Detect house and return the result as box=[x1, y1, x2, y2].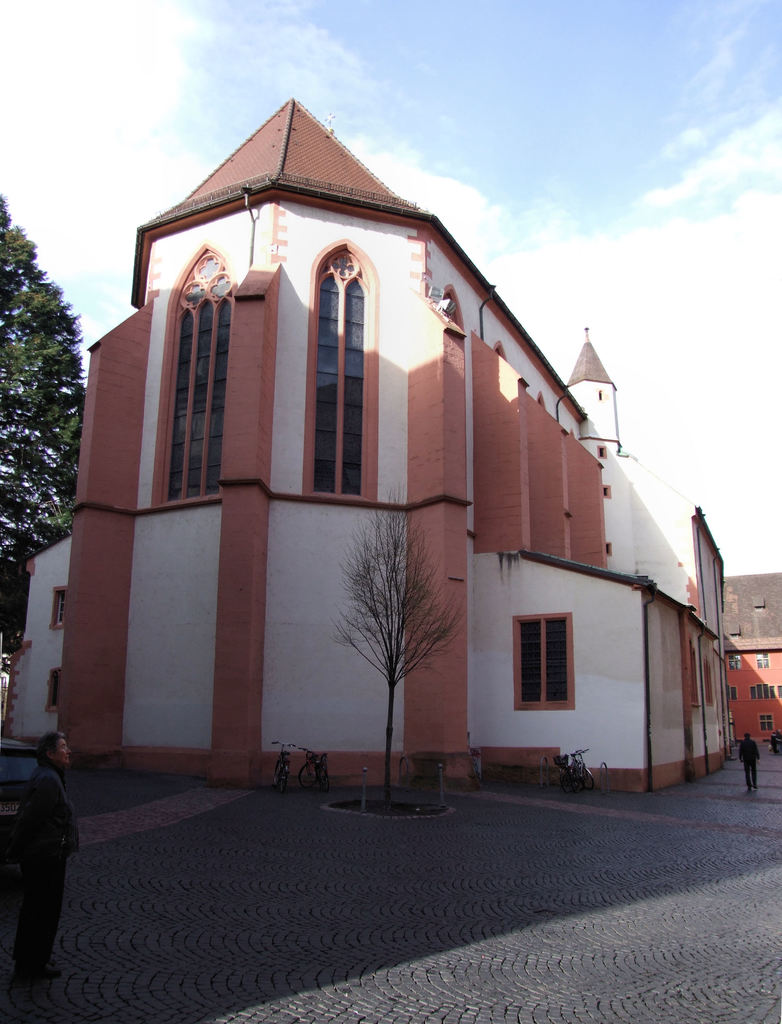
box=[712, 643, 781, 764].
